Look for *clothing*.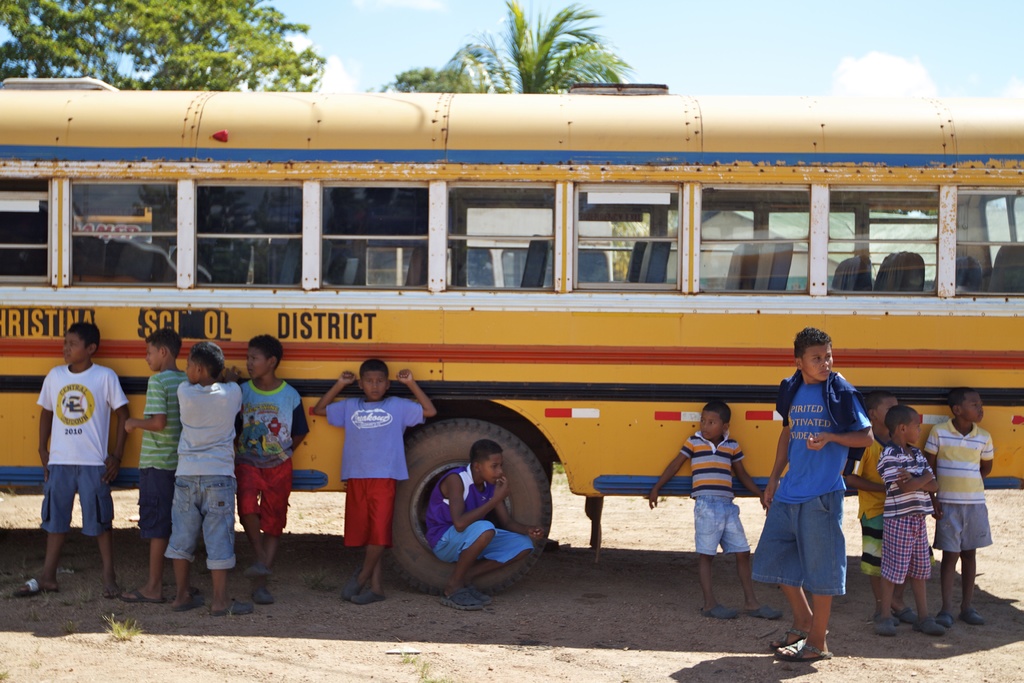
Found: <bbox>163, 383, 238, 570</bbox>.
